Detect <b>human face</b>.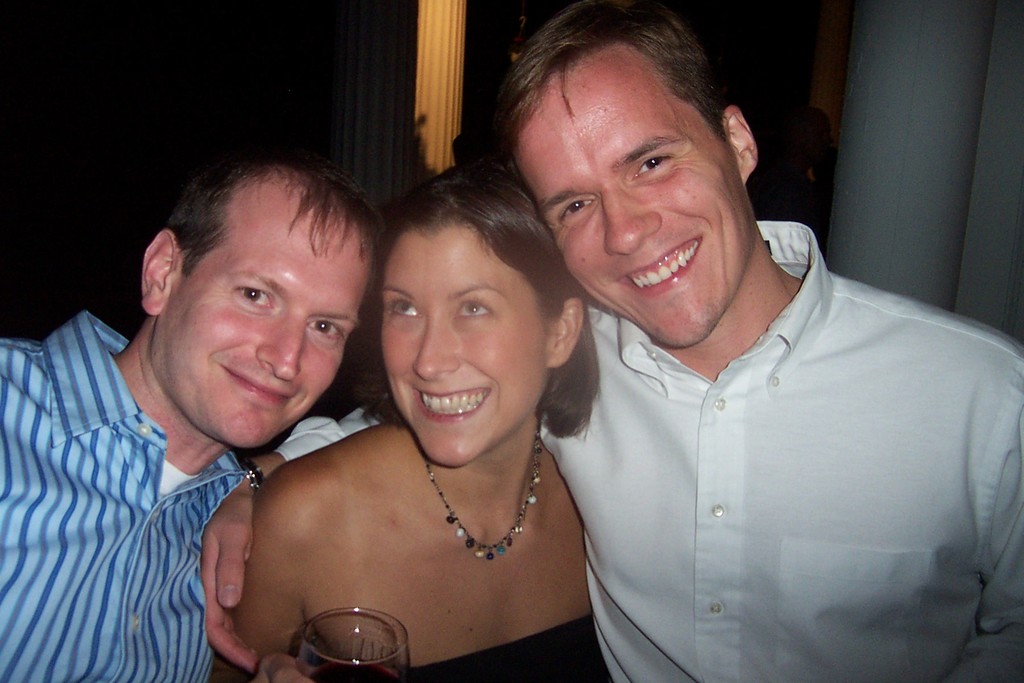
Detected at 160:173:374:447.
